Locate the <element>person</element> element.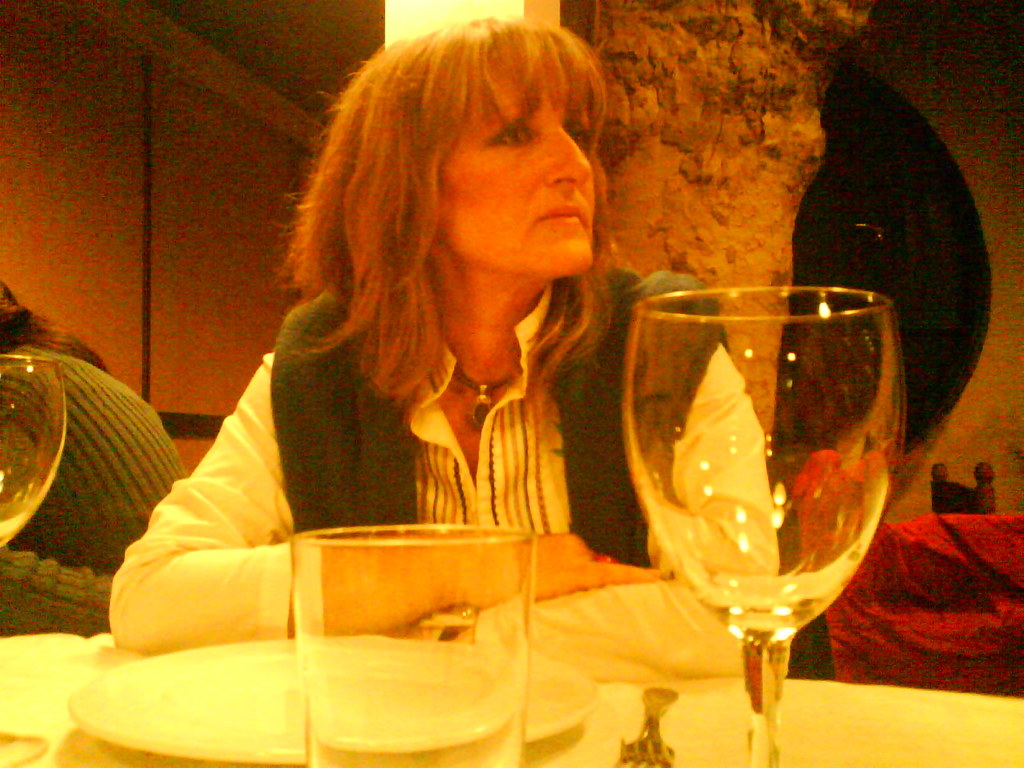
Element bbox: 109, 38, 780, 653.
